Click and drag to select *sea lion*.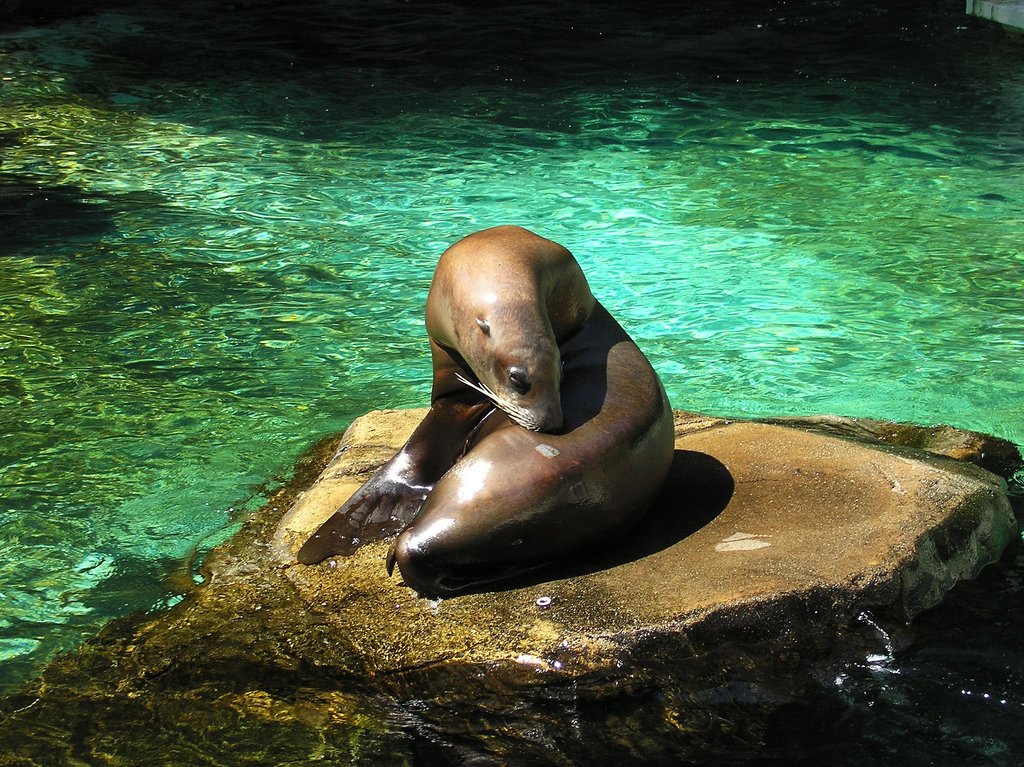
Selection: (290,233,682,594).
